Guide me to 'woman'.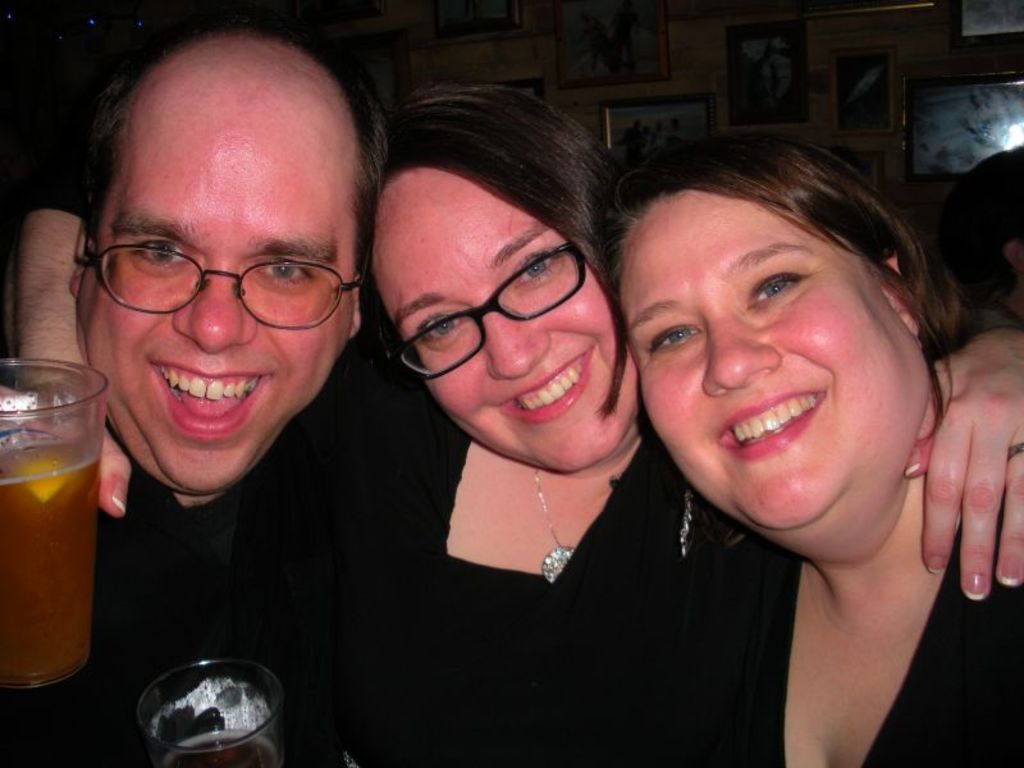
Guidance: [293,87,745,764].
